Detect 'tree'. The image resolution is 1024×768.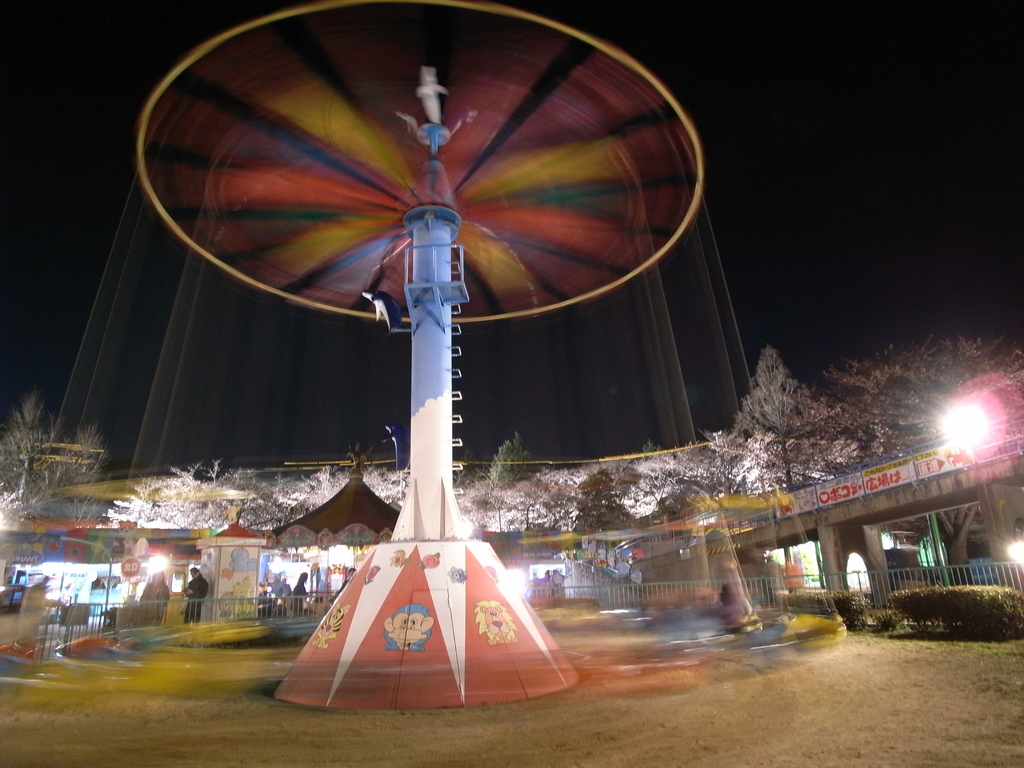
(782,329,1023,593).
